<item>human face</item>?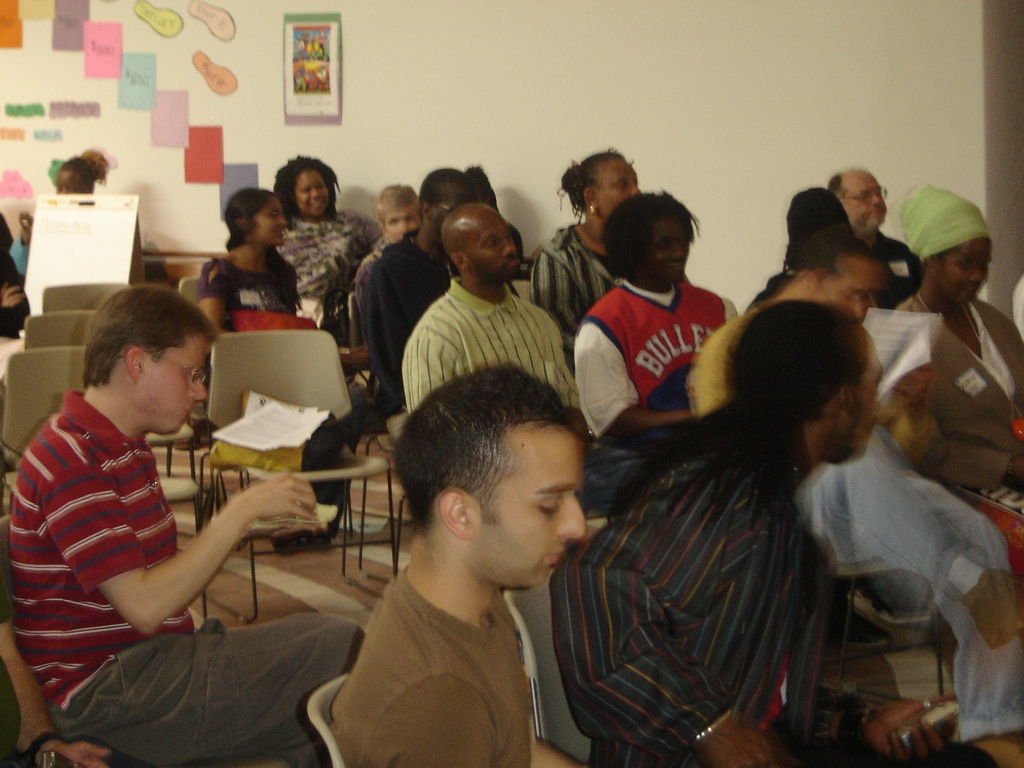
l=477, t=426, r=584, b=589
